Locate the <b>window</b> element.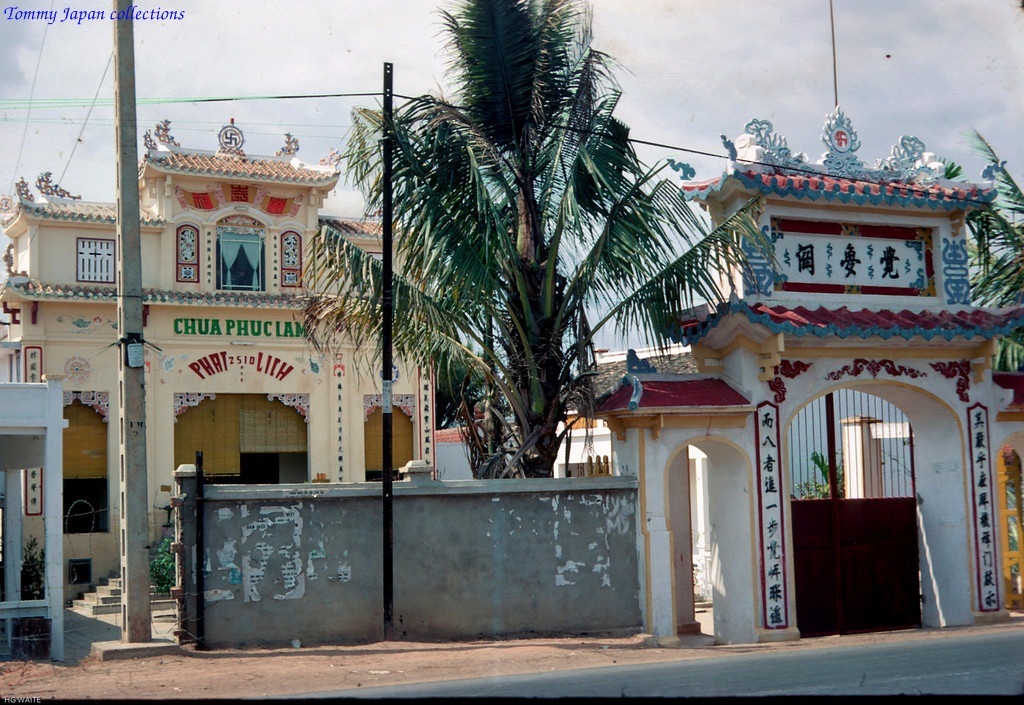
Element bbox: x1=71, y1=238, x2=115, y2=283.
